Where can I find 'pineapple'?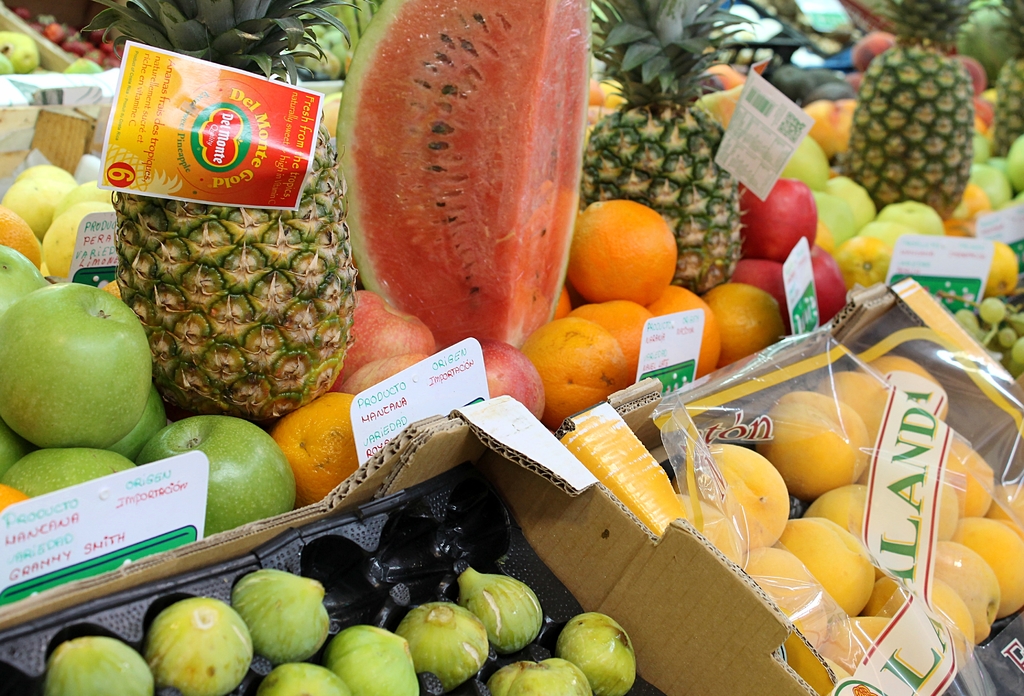
You can find it at (838, 0, 971, 231).
